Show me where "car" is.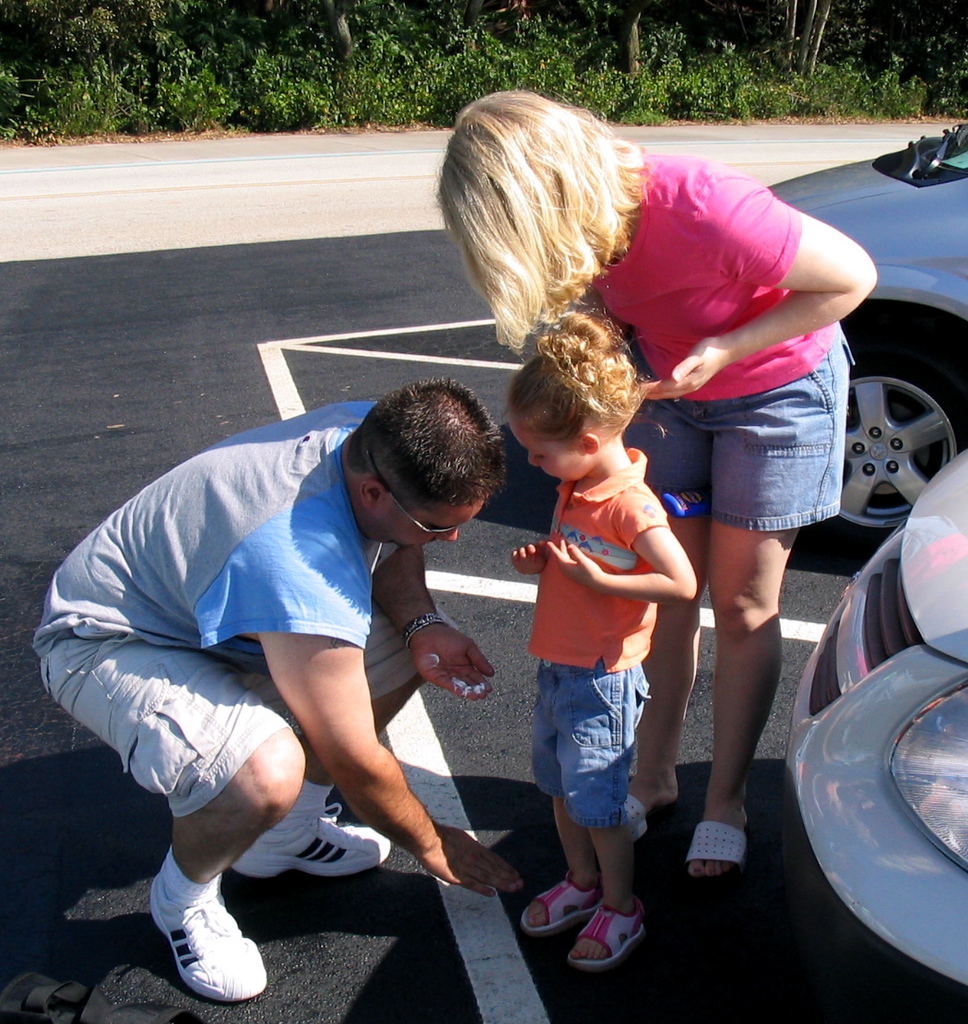
"car" is at [left=777, top=446, right=967, bottom=995].
